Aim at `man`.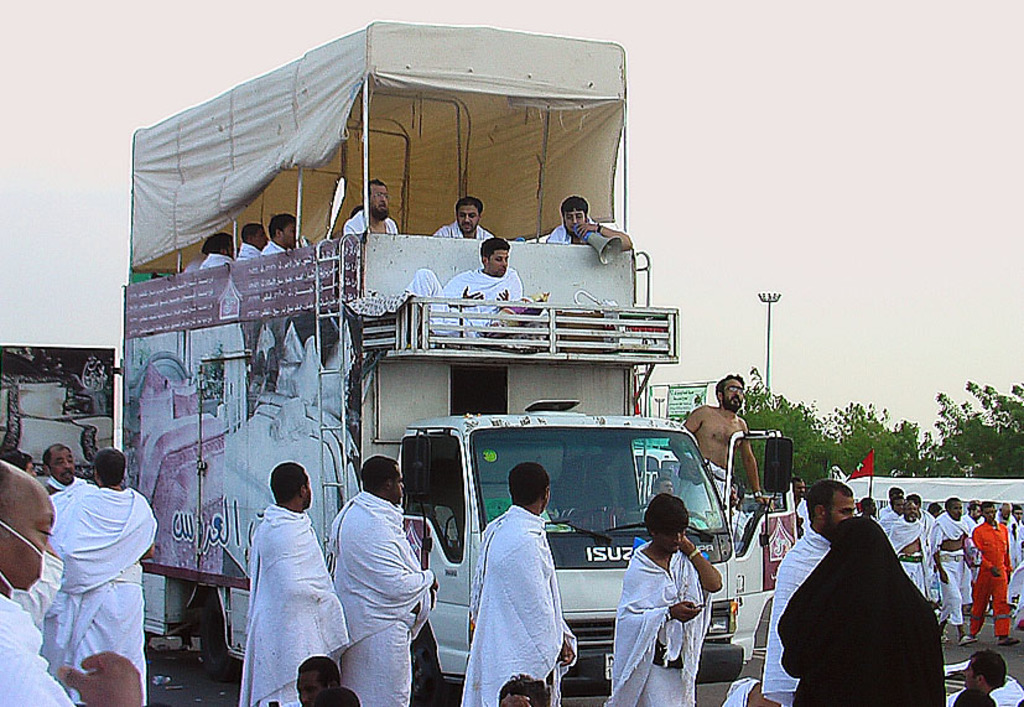
Aimed at 189:230:236:272.
